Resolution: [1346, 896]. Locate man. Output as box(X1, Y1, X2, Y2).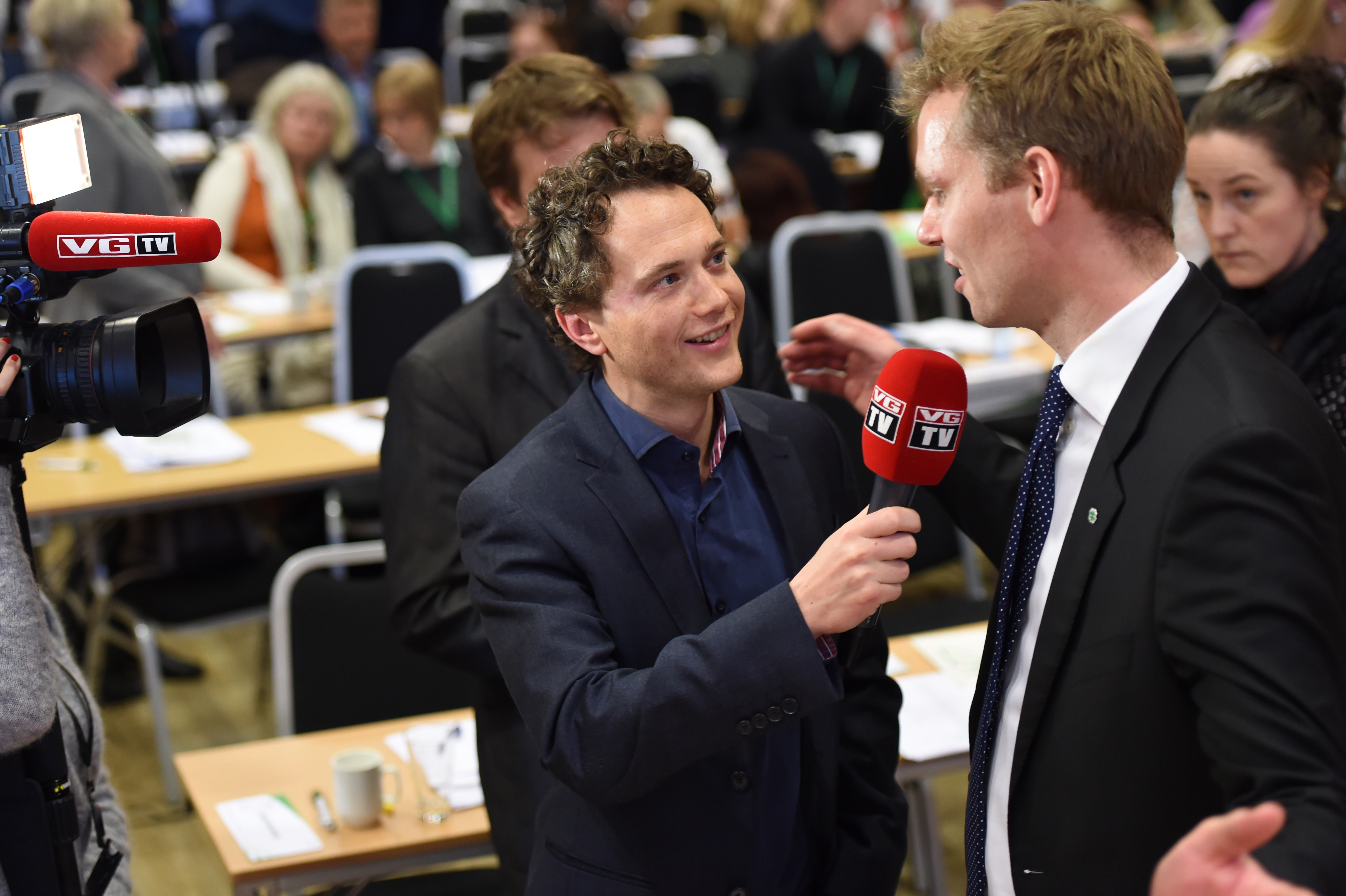
box(83, 0, 114, 41).
